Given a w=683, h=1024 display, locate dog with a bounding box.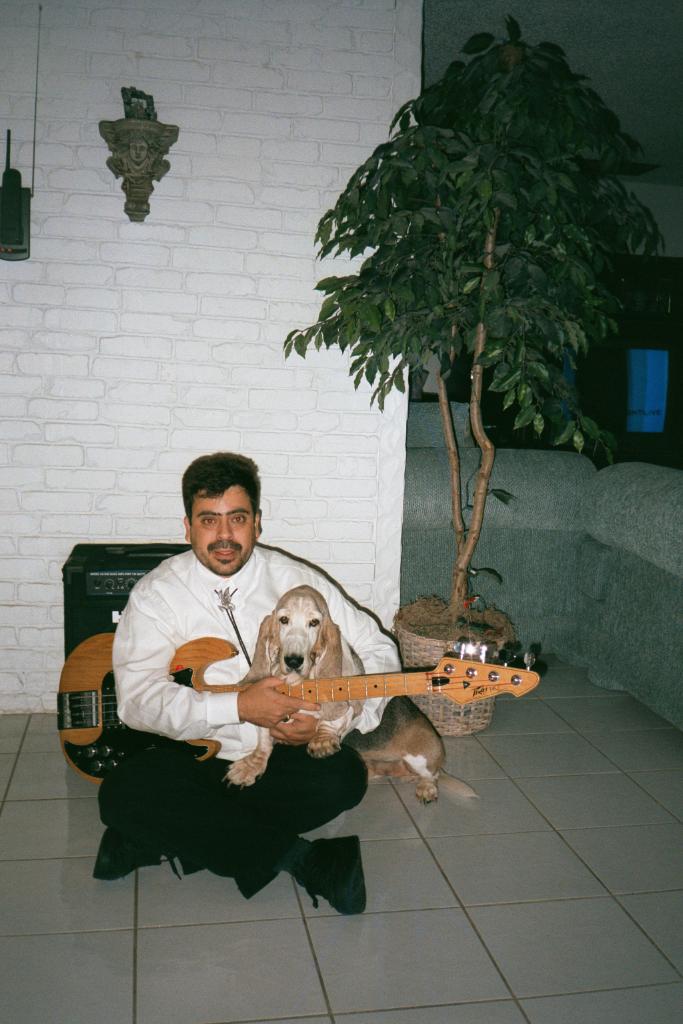
Located: {"left": 229, "top": 584, "right": 484, "bottom": 810}.
